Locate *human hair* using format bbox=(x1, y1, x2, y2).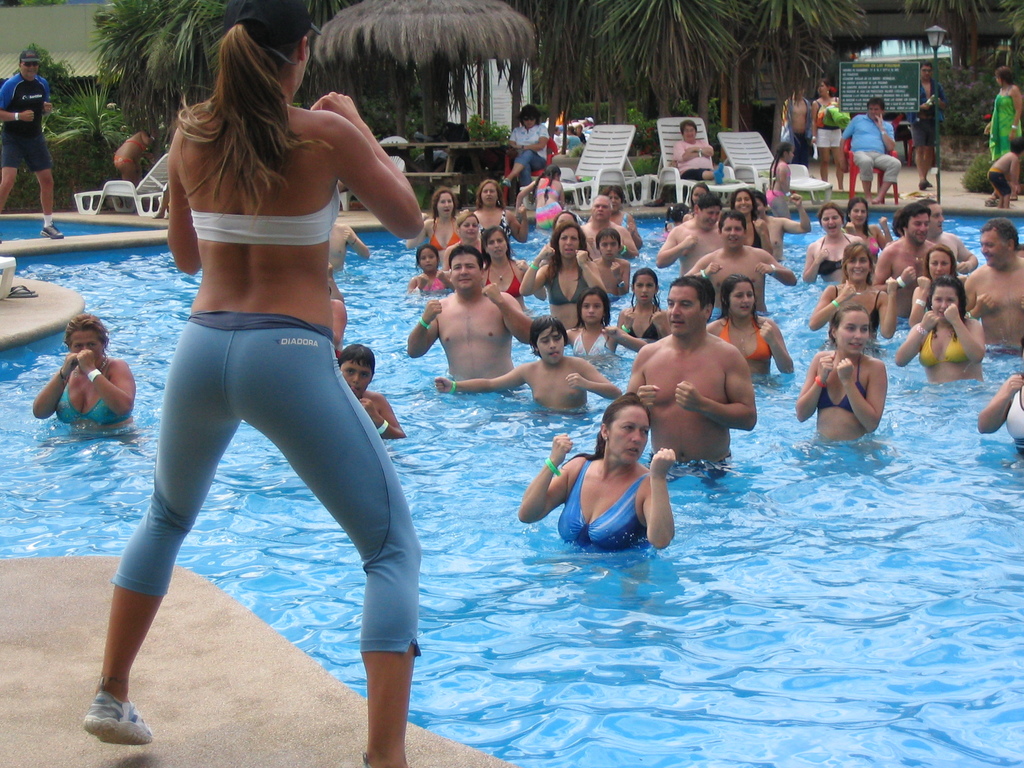
bbox=(922, 243, 956, 273).
